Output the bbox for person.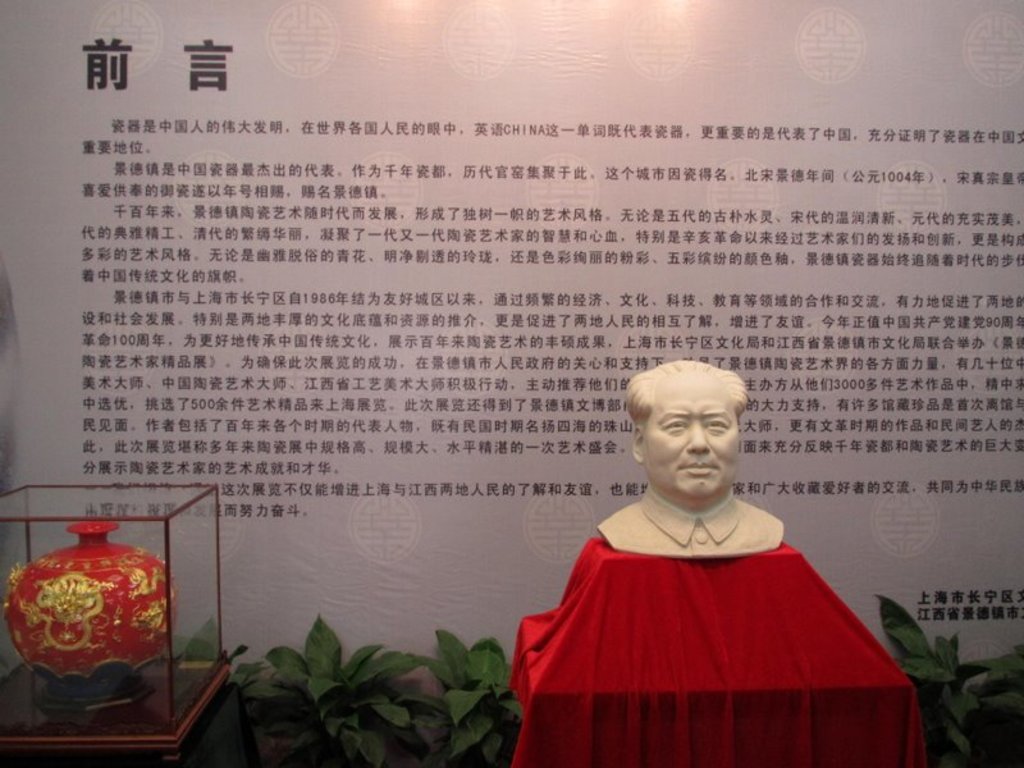
[612, 348, 790, 556].
